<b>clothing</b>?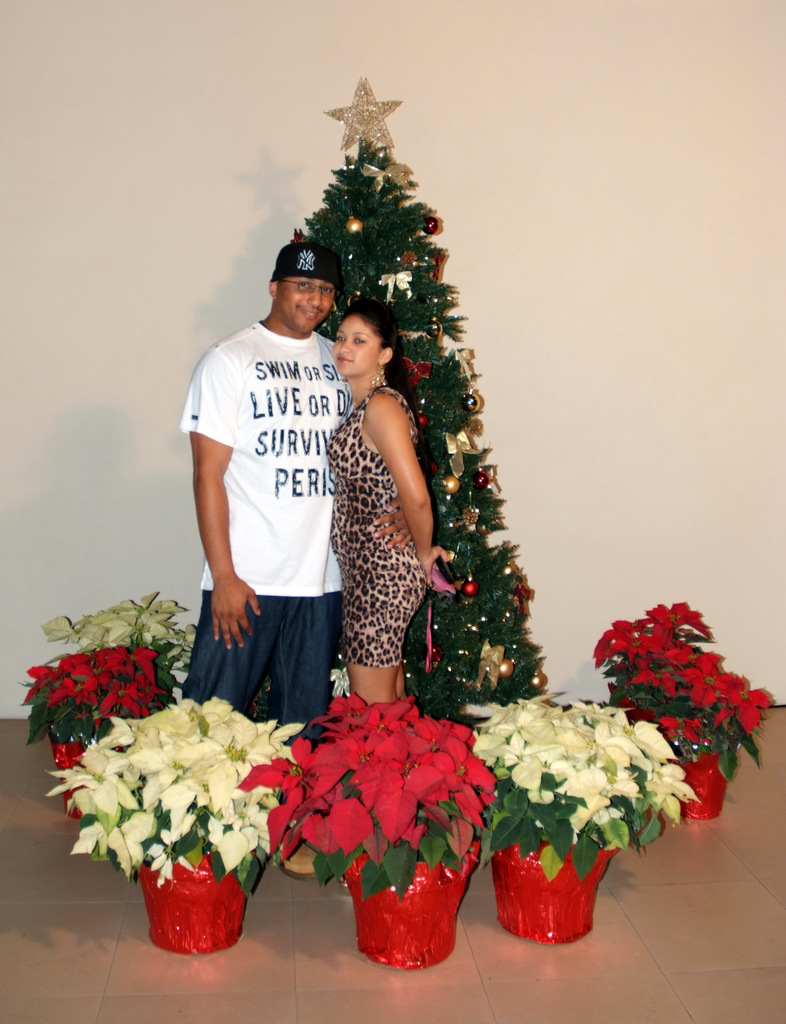
region(182, 259, 366, 755)
